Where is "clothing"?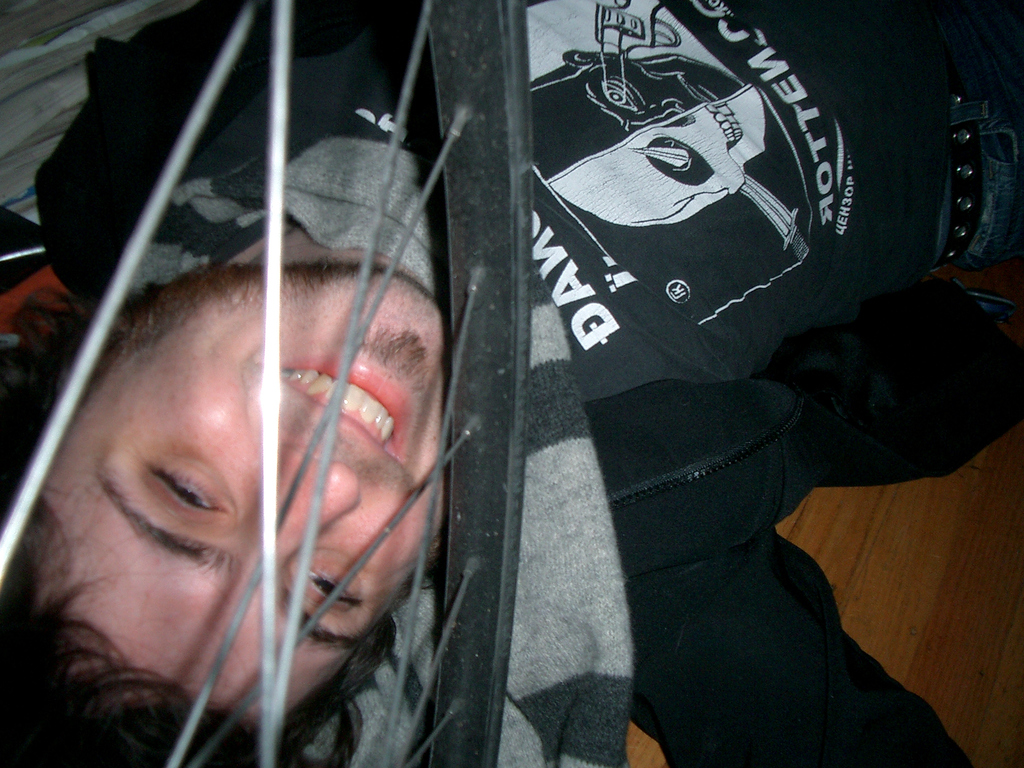
select_region(42, 0, 1014, 762).
